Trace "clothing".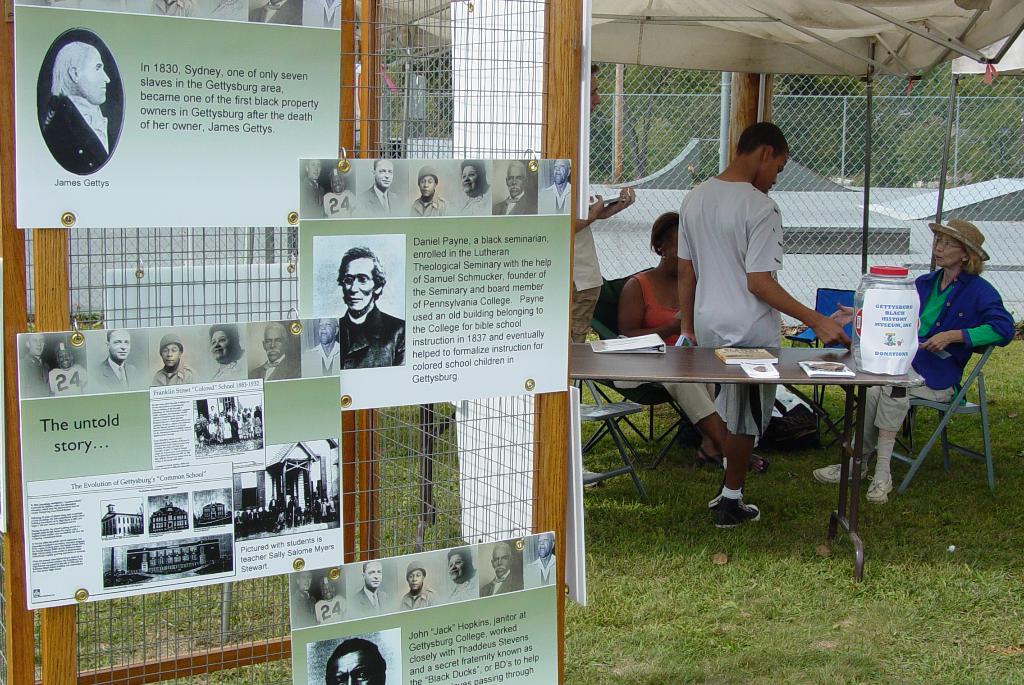
Traced to x1=404, y1=584, x2=442, y2=612.
